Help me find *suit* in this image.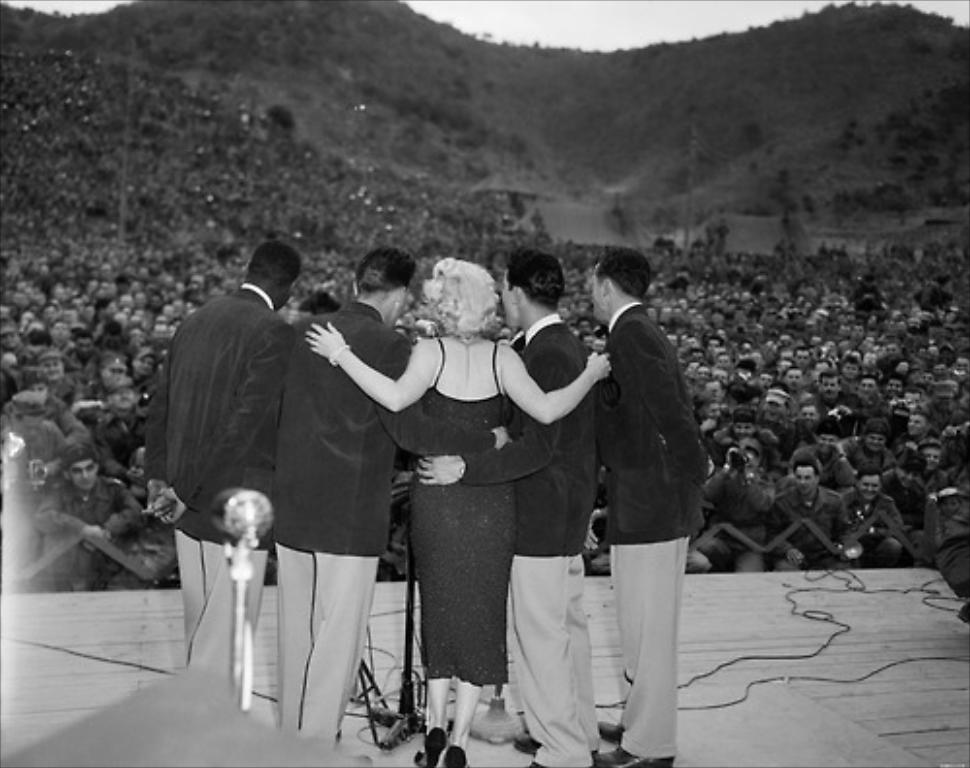
Found it: <region>460, 314, 598, 766</region>.
